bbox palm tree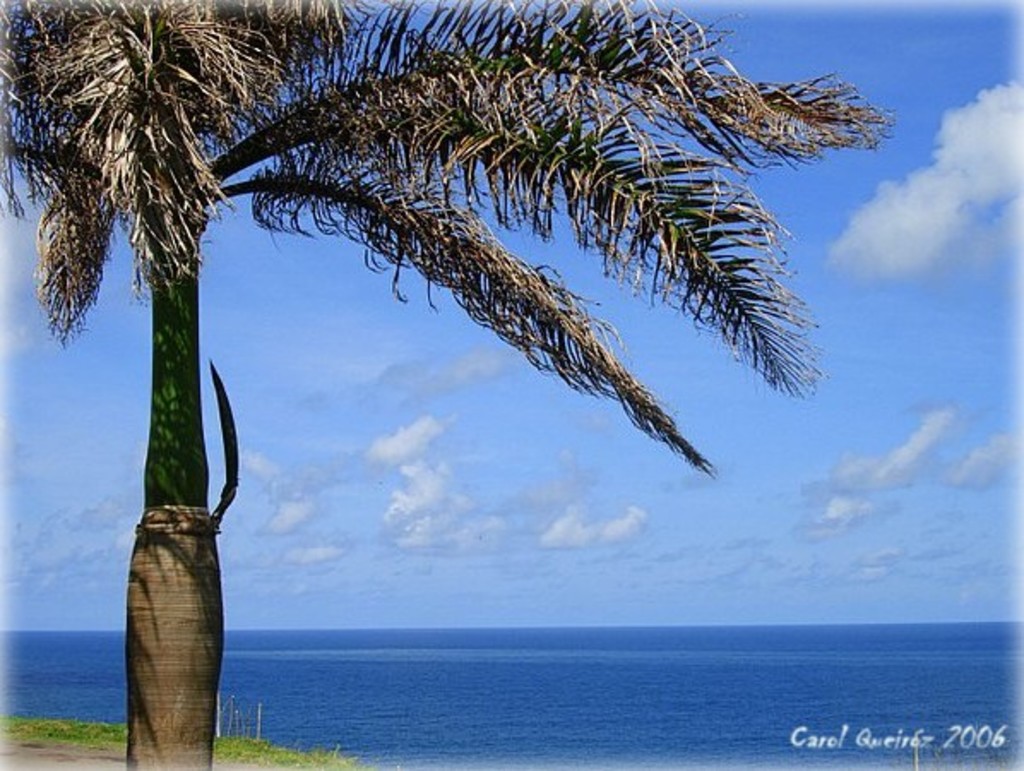
<box>0,0,908,769</box>
